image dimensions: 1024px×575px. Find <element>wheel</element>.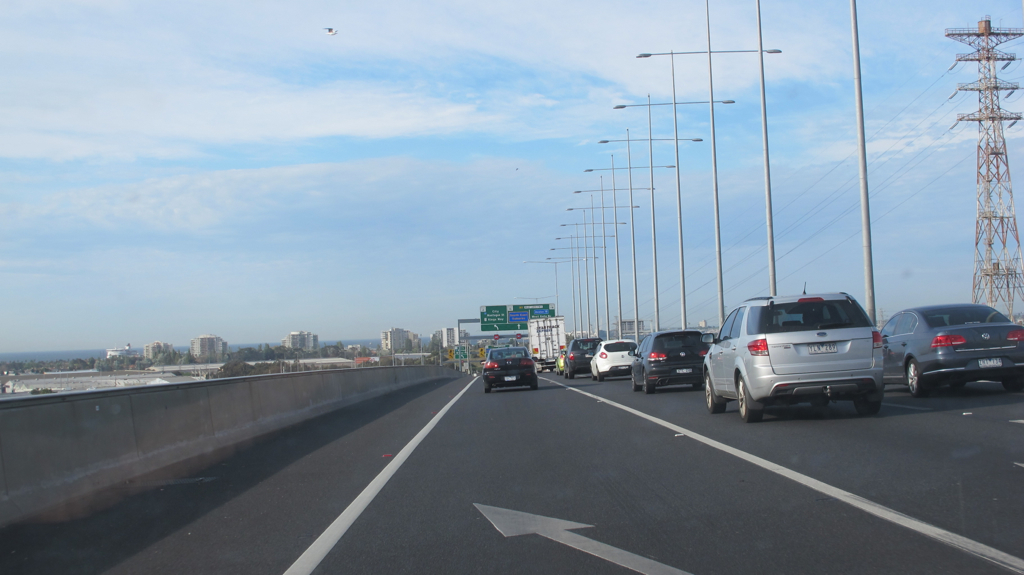
bbox(526, 375, 539, 393).
